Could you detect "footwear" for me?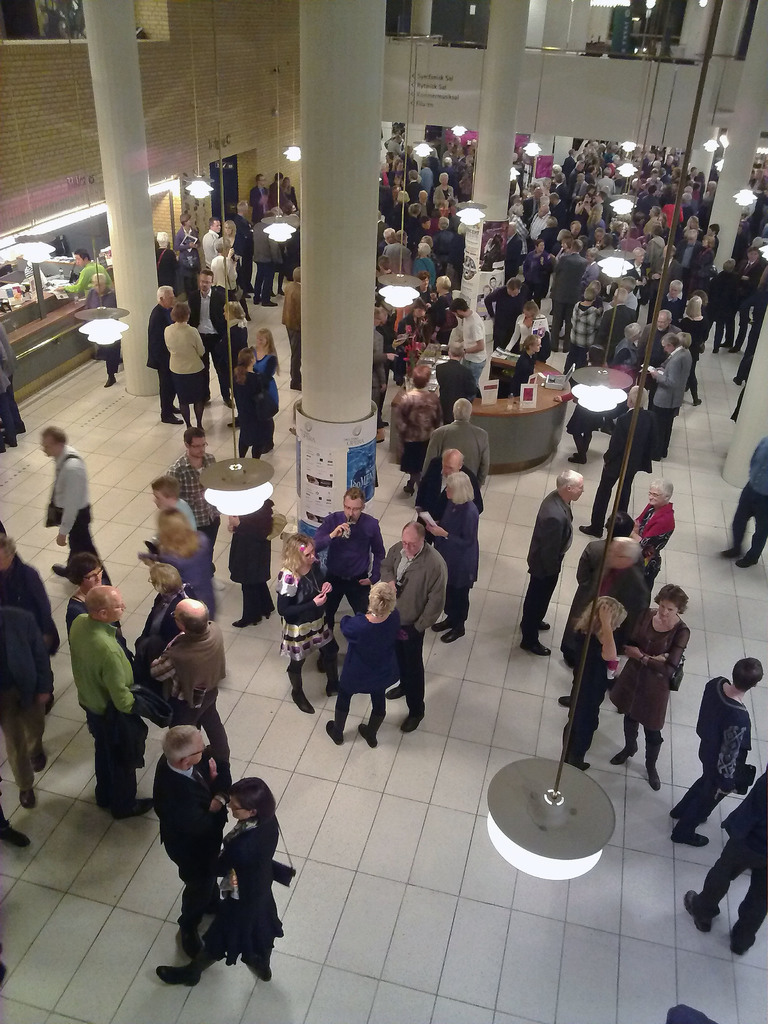
Detection result: 381 683 404 702.
